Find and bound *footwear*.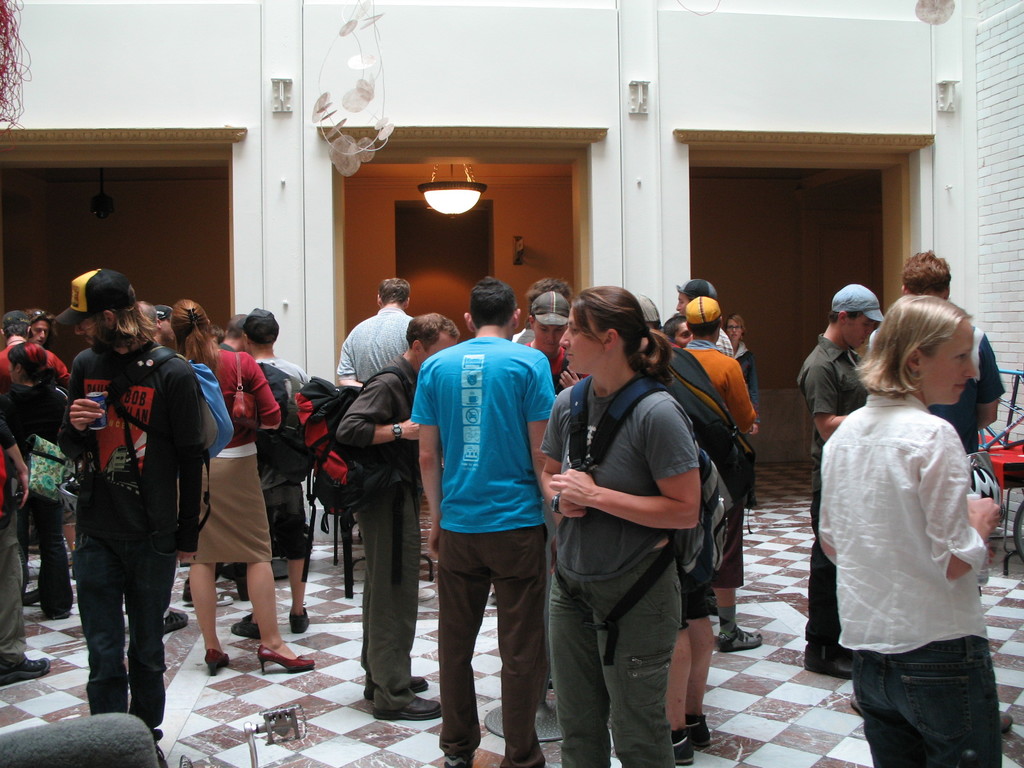
Bound: (x1=230, y1=612, x2=261, y2=643).
